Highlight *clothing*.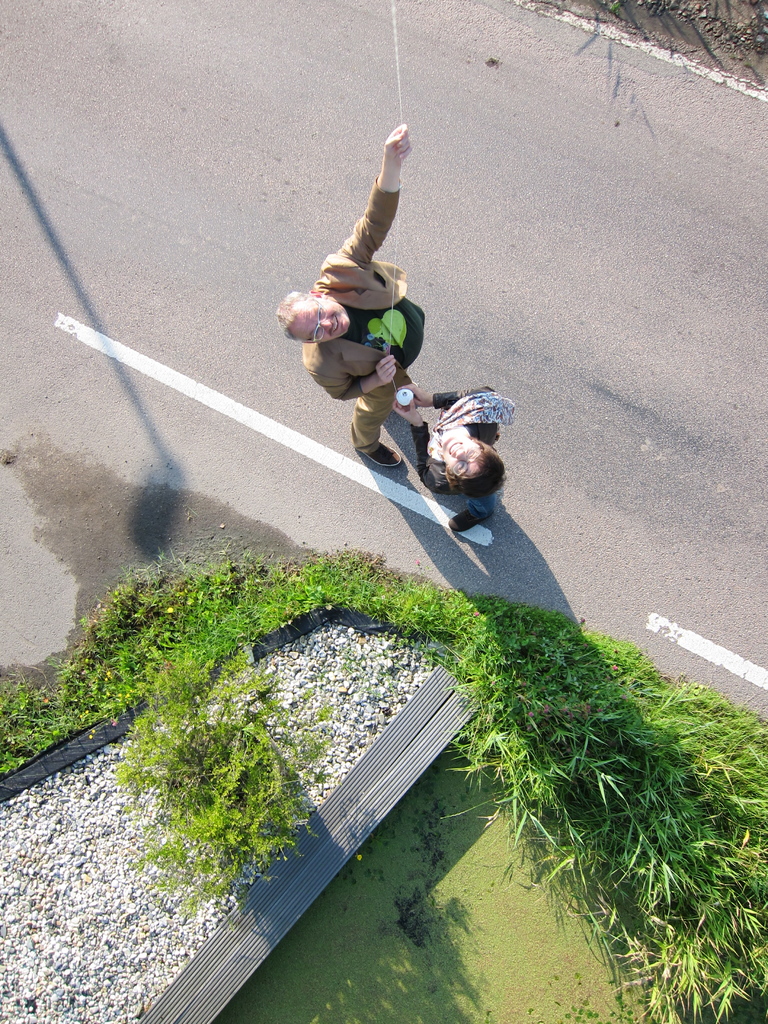
Highlighted region: x1=408, y1=382, x2=508, y2=552.
